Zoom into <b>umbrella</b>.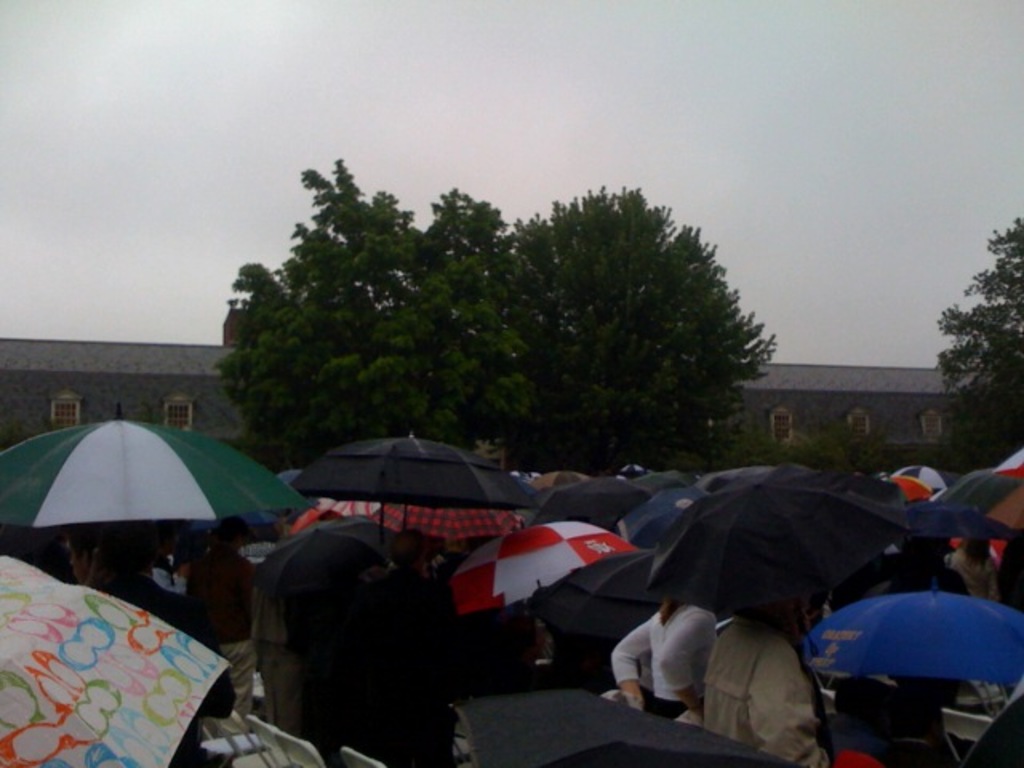
Zoom target: bbox=(238, 506, 466, 589).
